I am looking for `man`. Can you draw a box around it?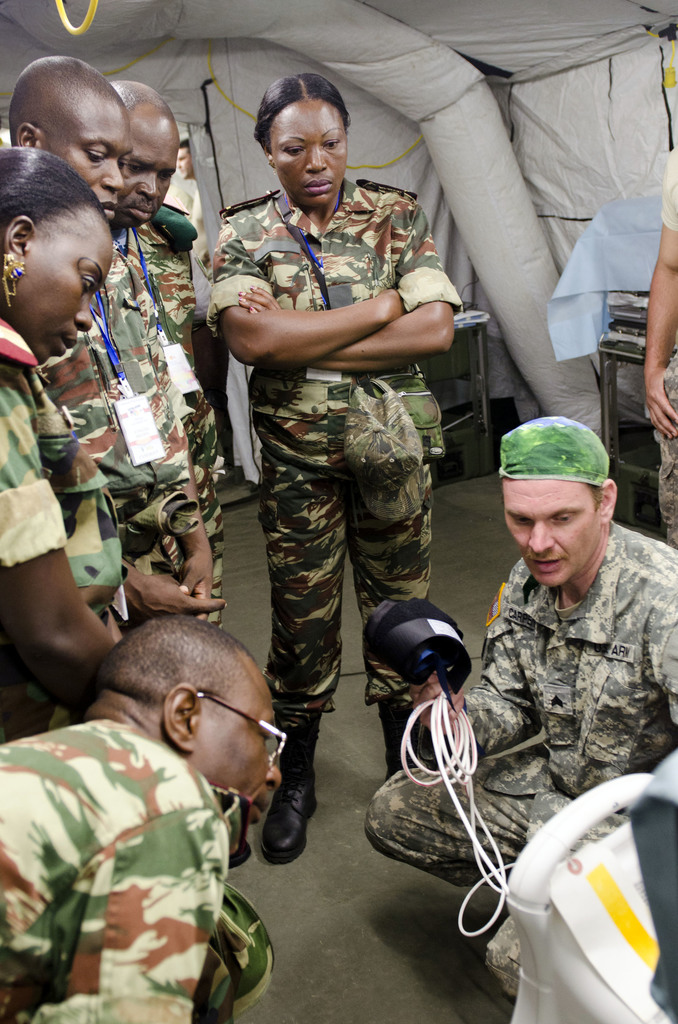
Sure, the bounding box is l=4, t=47, r=224, b=620.
